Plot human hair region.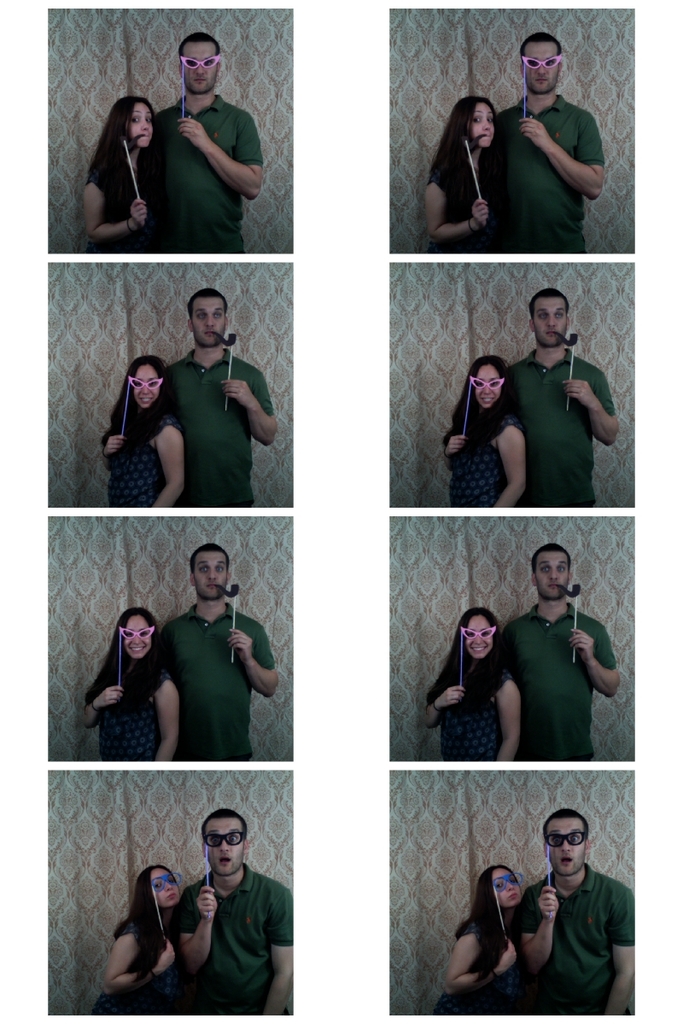
Plotted at <box>458,864,517,977</box>.
